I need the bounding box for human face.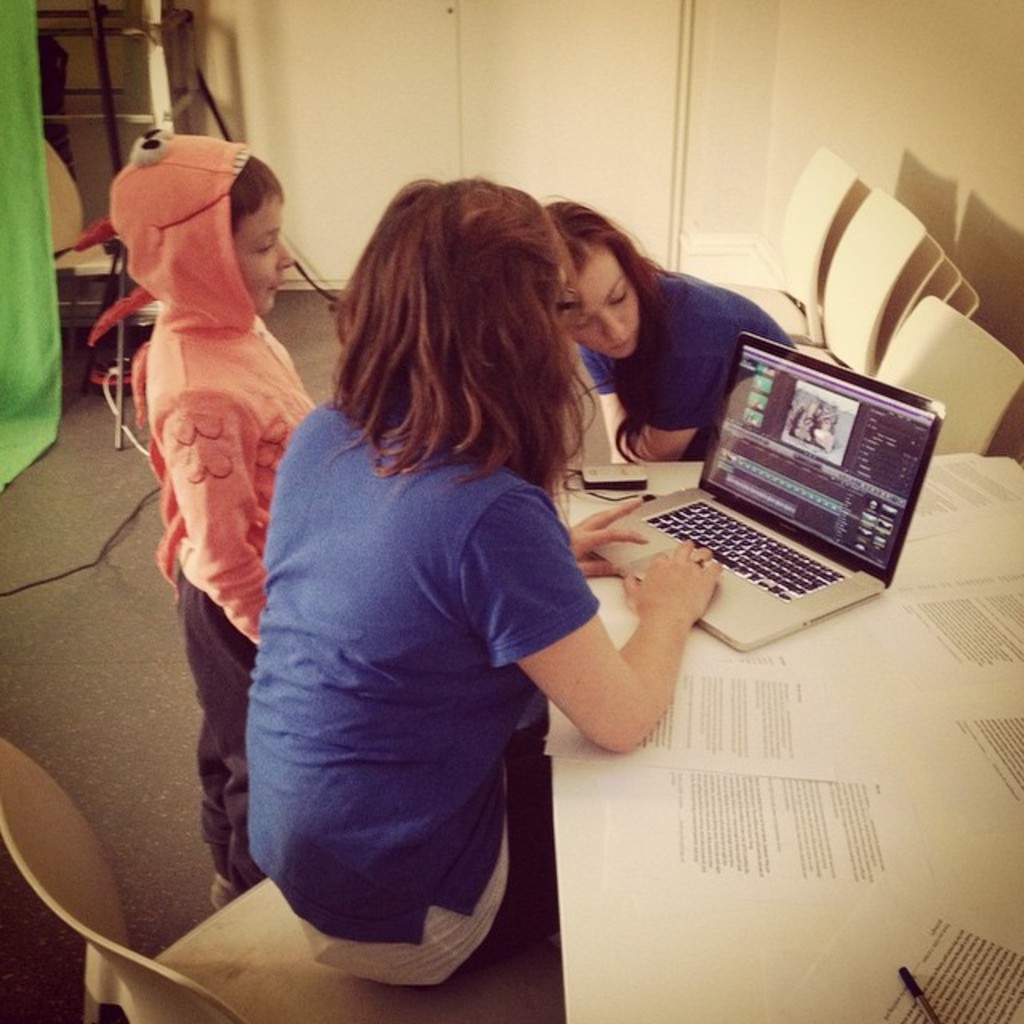
Here it is: (562, 253, 642, 366).
